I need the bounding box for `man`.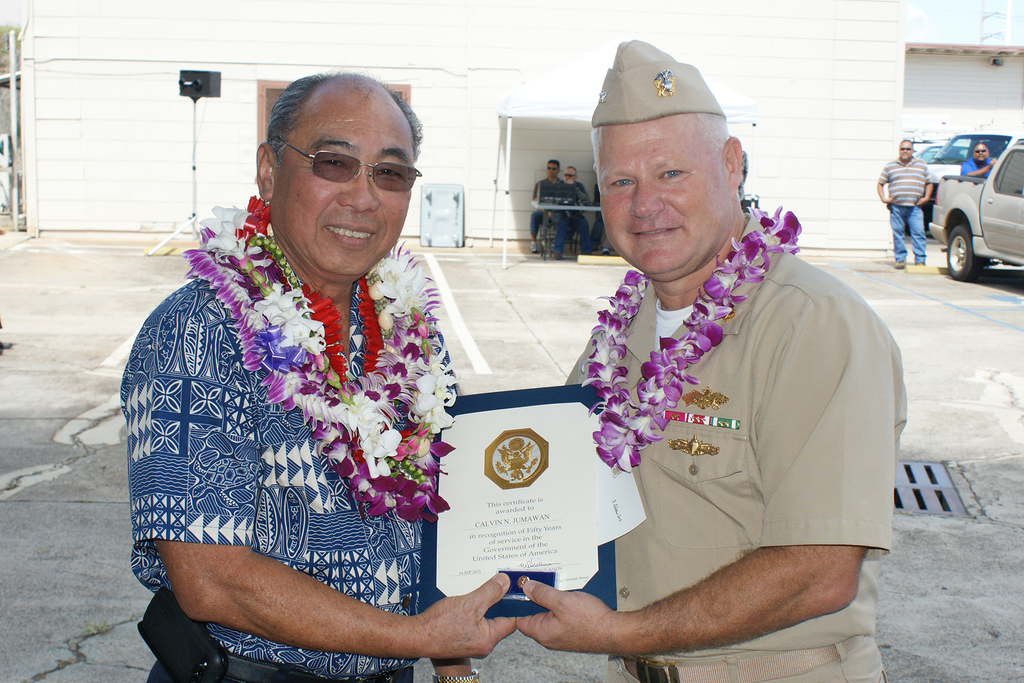
Here it is: <box>586,183,618,257</box>.
